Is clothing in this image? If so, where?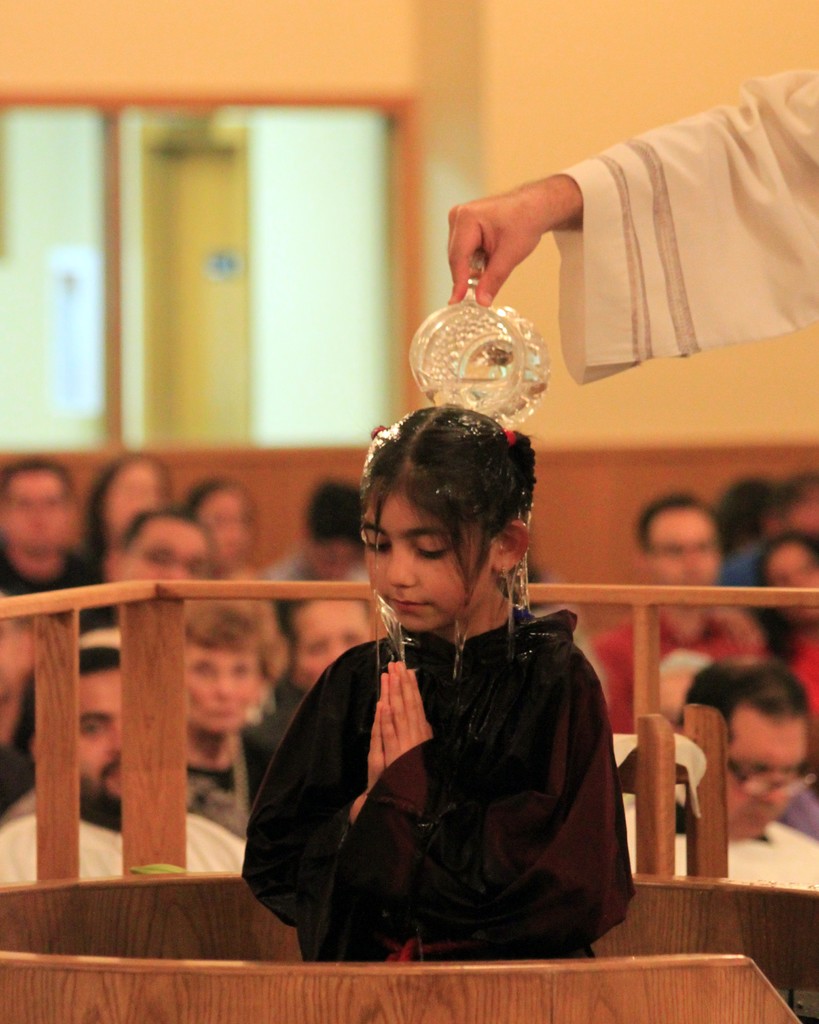
Yes, at bbox(269, 520, 643, 976).
